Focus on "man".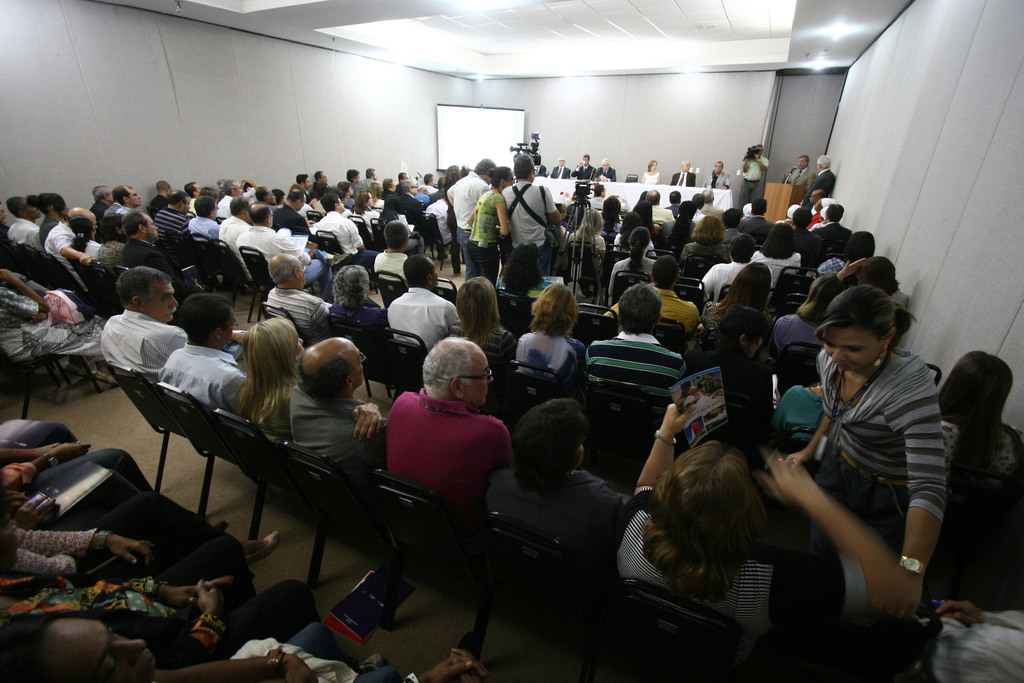
Focused at {"left": 106, "top": 183, "right": 143, "bottom": 231}.
